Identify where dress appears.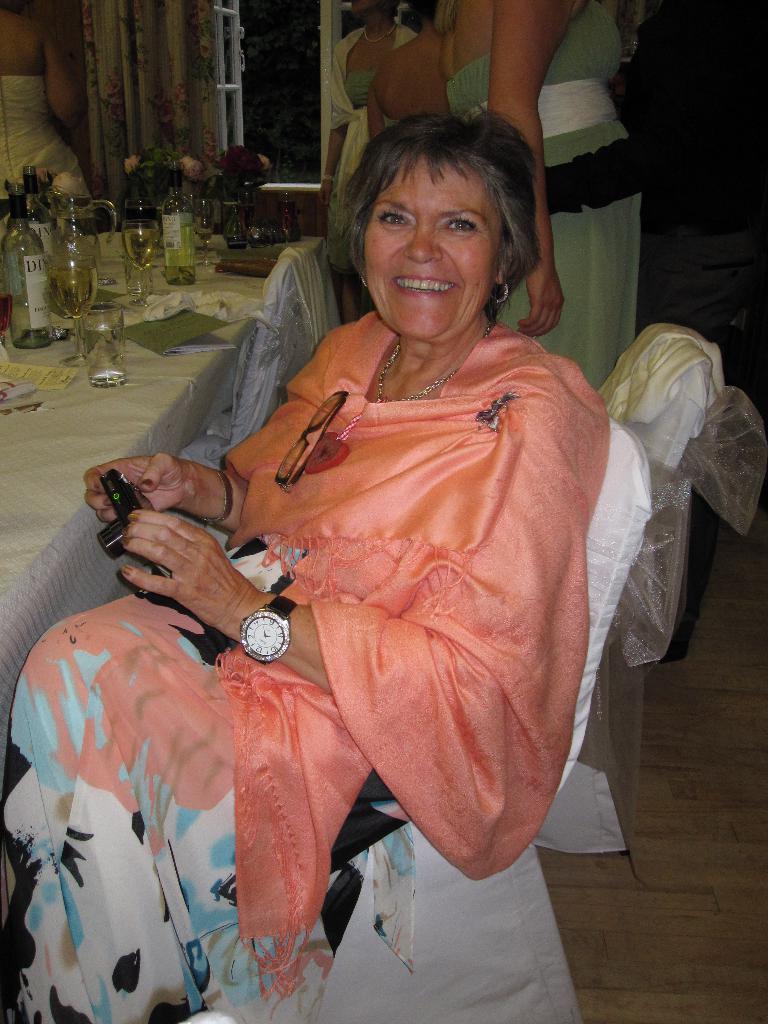
Appears at (0, 526, 422, 1023).
